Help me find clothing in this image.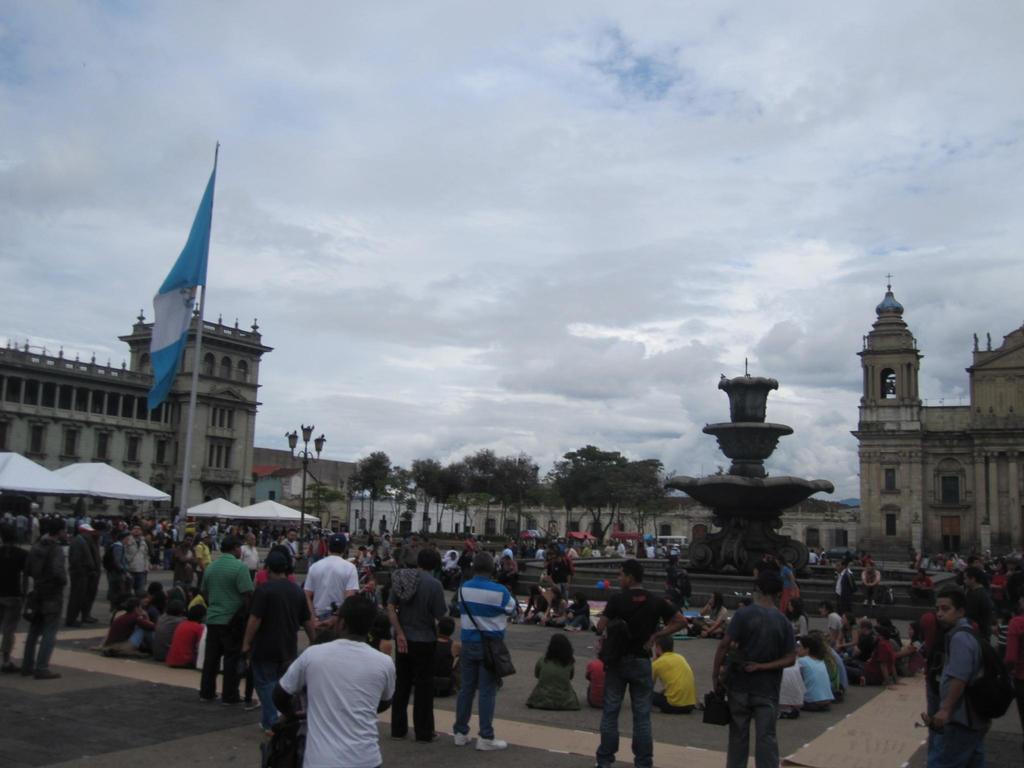
Found it: (791,653,835,714).
